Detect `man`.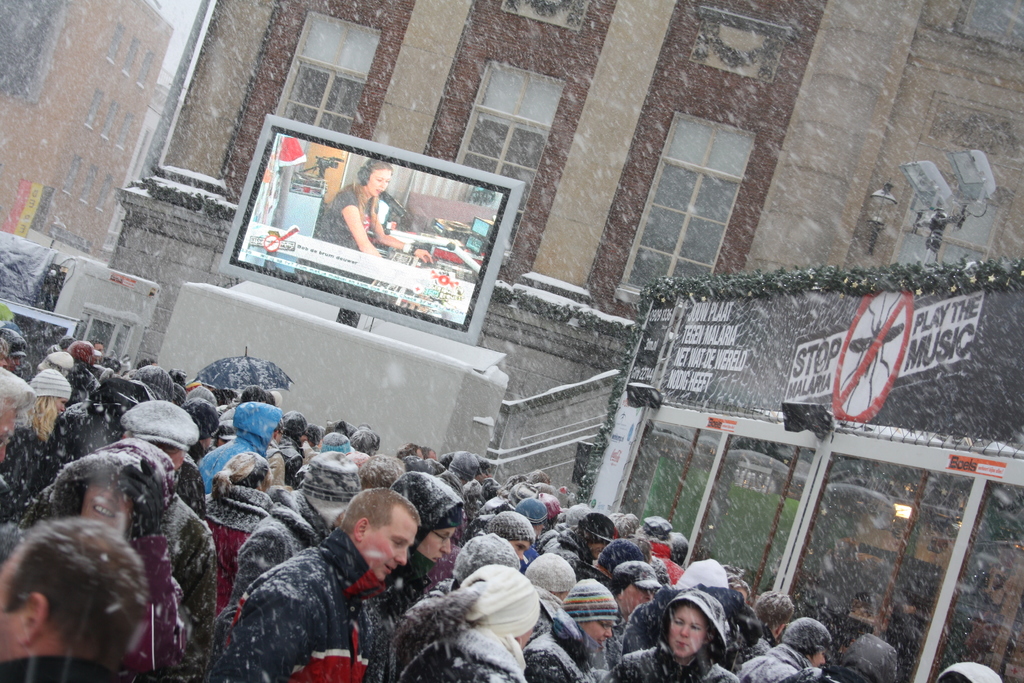
Detected at left=601, top=560, right=664, bottom=670.
